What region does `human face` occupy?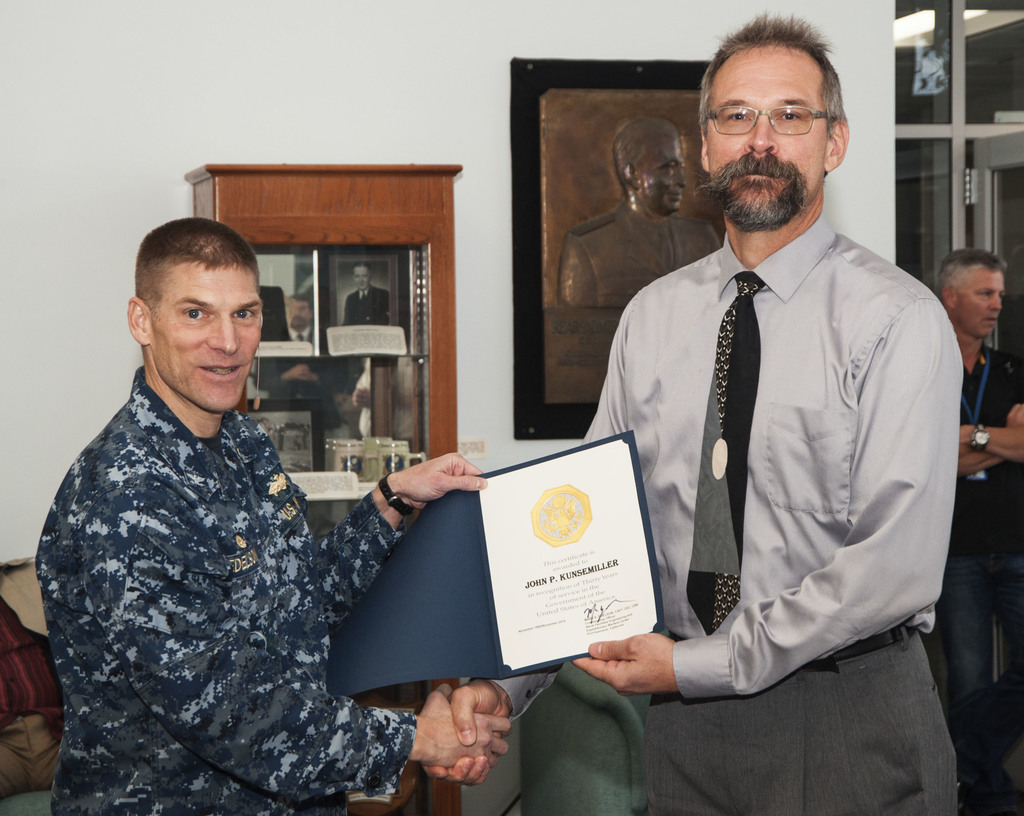
{"left": 644, "top": 140, "right": 690, "bottom": 217}.
